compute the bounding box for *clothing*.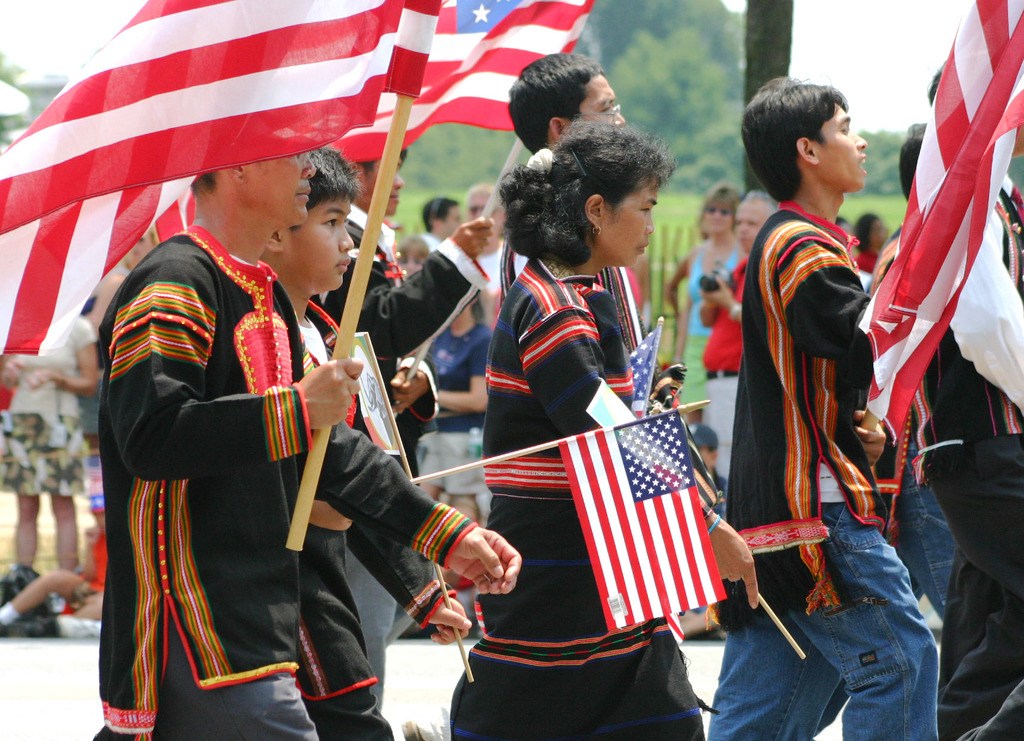
[x1=412, y1=318, x2=495, y2=494].
